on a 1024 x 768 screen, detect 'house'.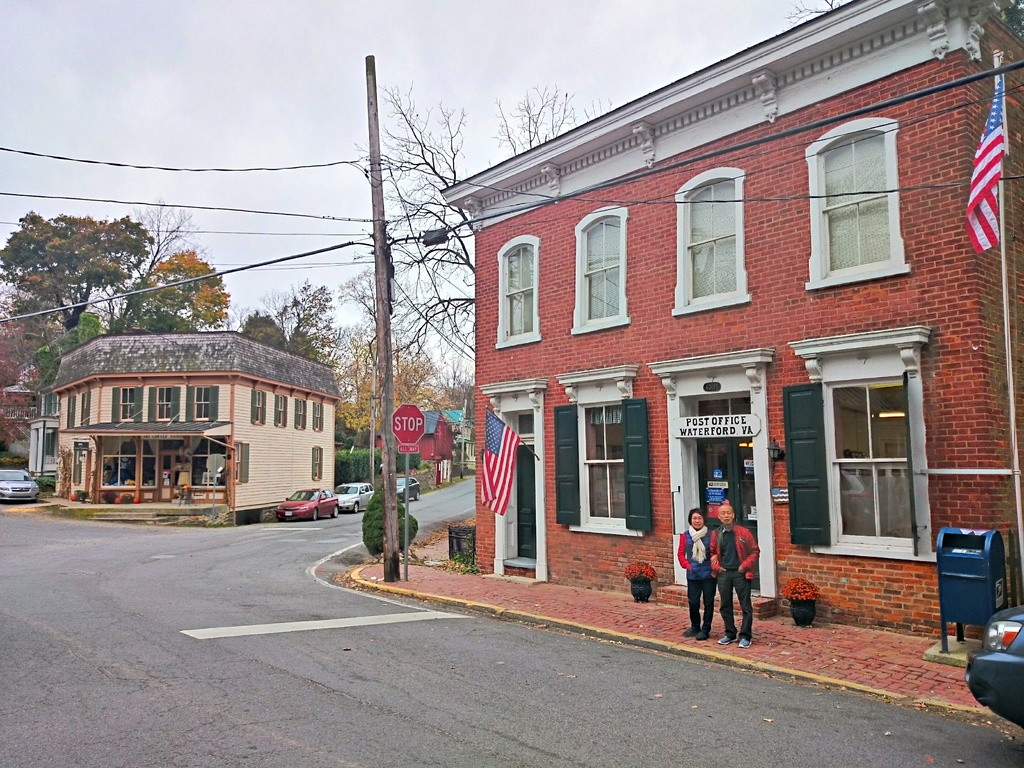
470:0:1023:623.
